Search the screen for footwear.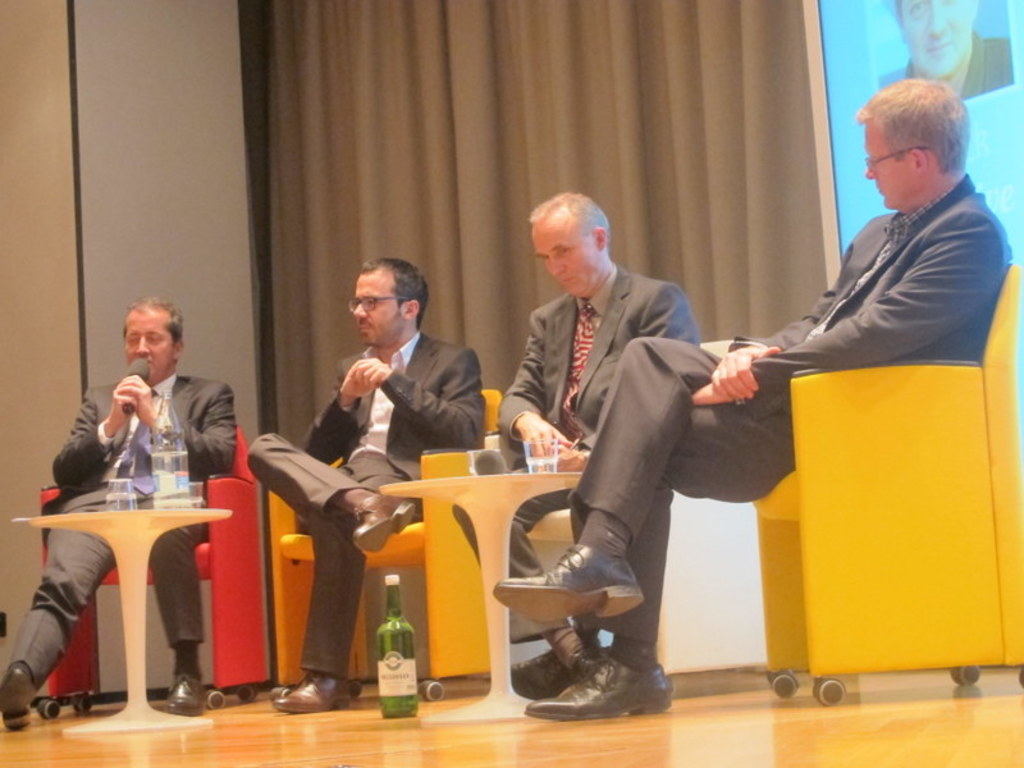
Found at l=351, t=489, r=415, b=552.
